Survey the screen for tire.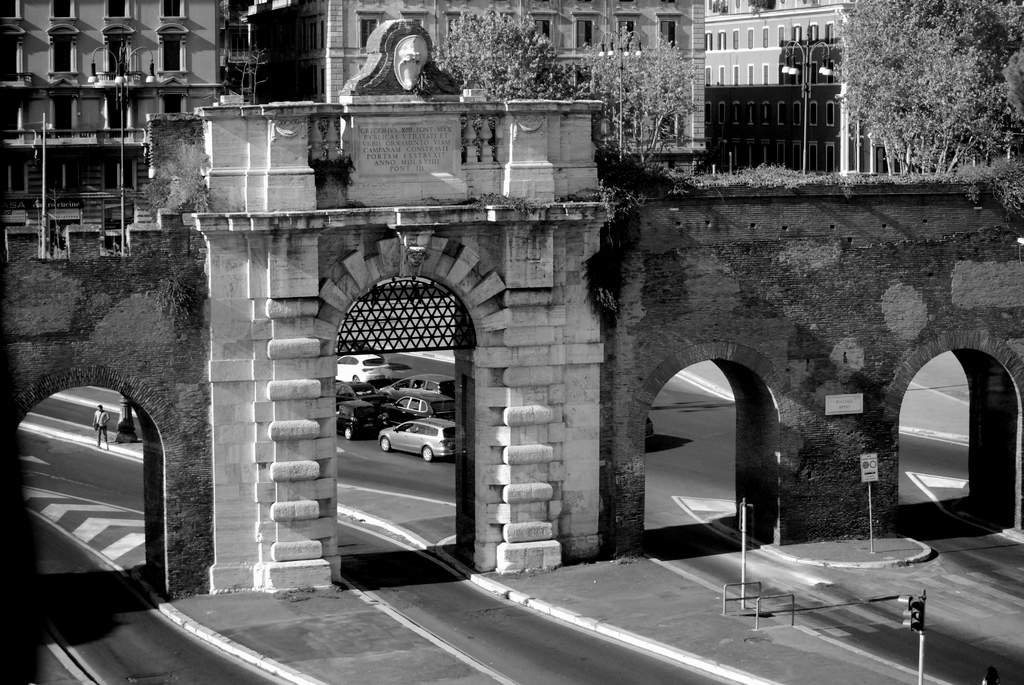
Survey found: Rect(378, 438, 390, 452).
